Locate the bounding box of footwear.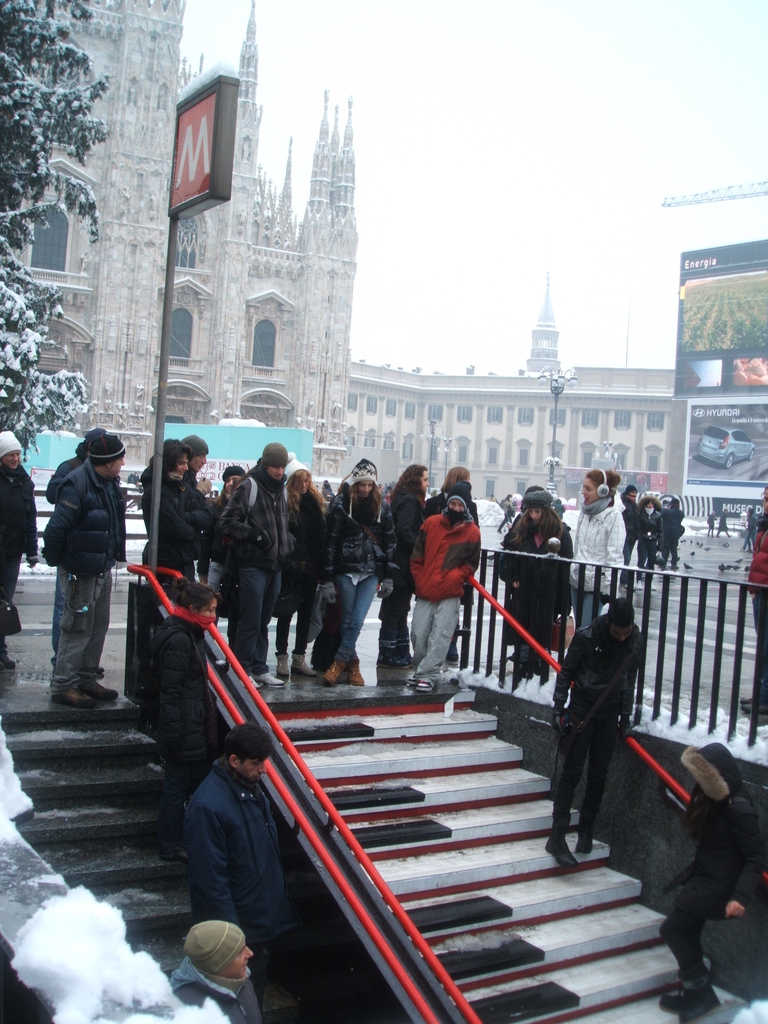
Bounding box: (324, 657, 342, 681).
